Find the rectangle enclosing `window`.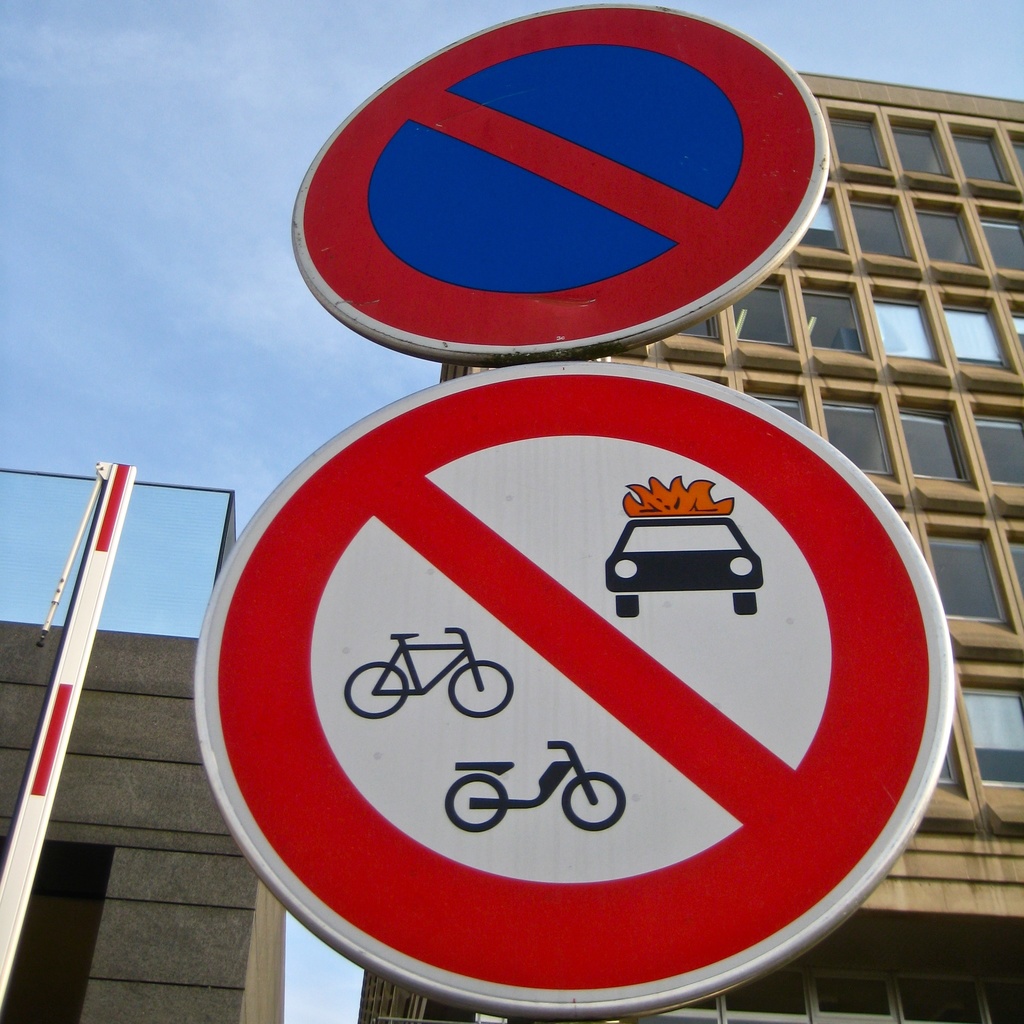
[904, 195, 988, 278].
